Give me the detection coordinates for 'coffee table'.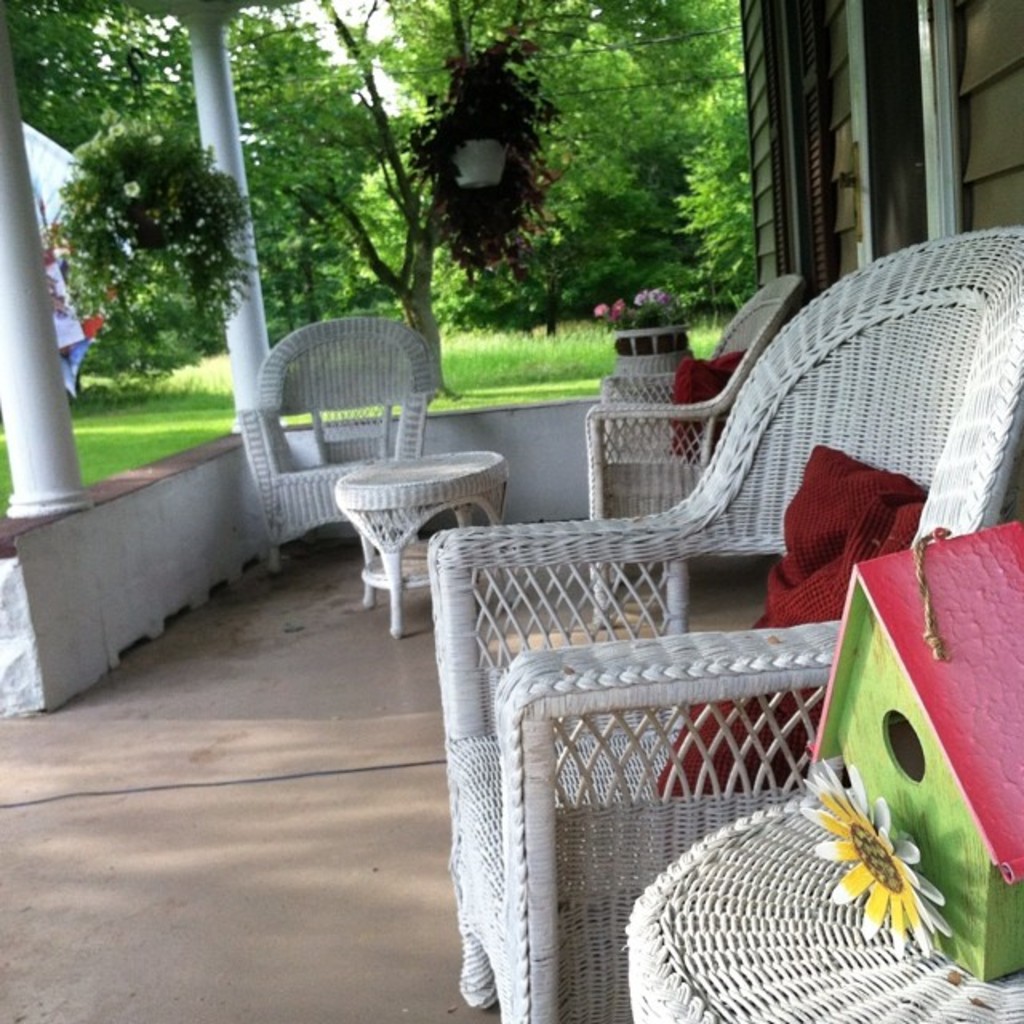
region(627, 800, 1022, 1022).
